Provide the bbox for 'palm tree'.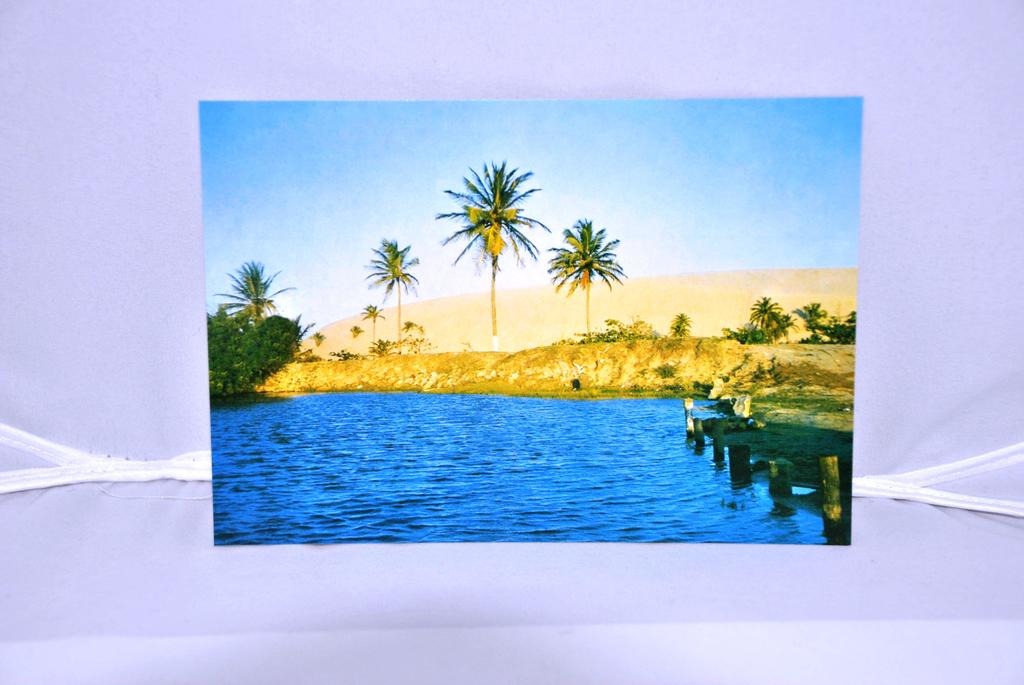
207,248,299,352.
